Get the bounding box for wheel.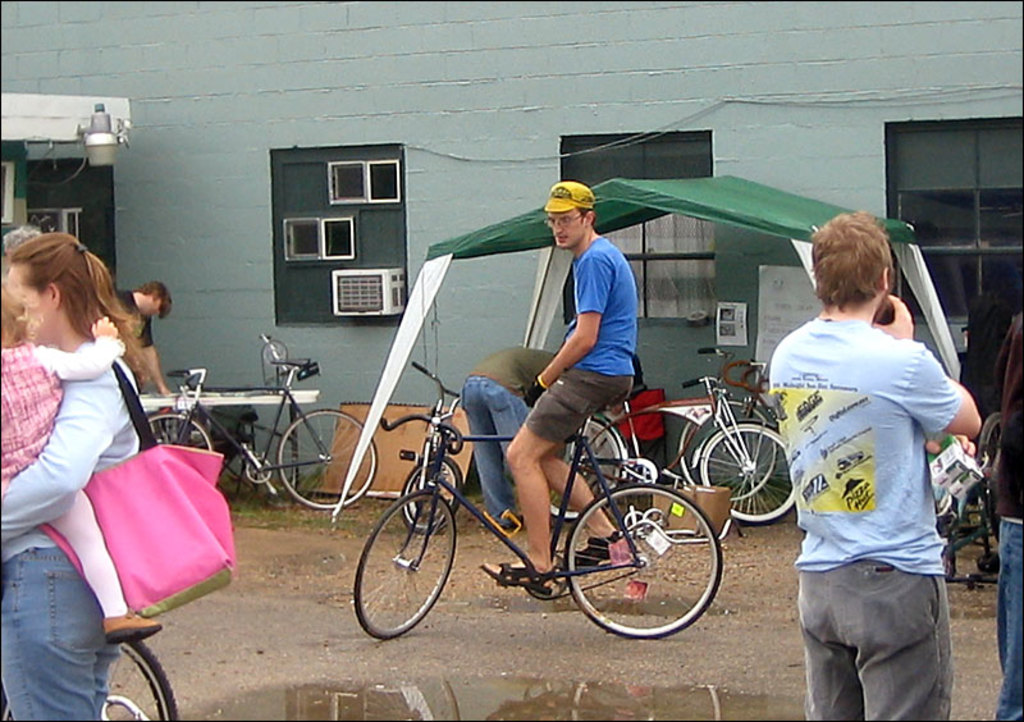
{"left": 547, "top": 416, "right": 637, "bottom": 527}.
